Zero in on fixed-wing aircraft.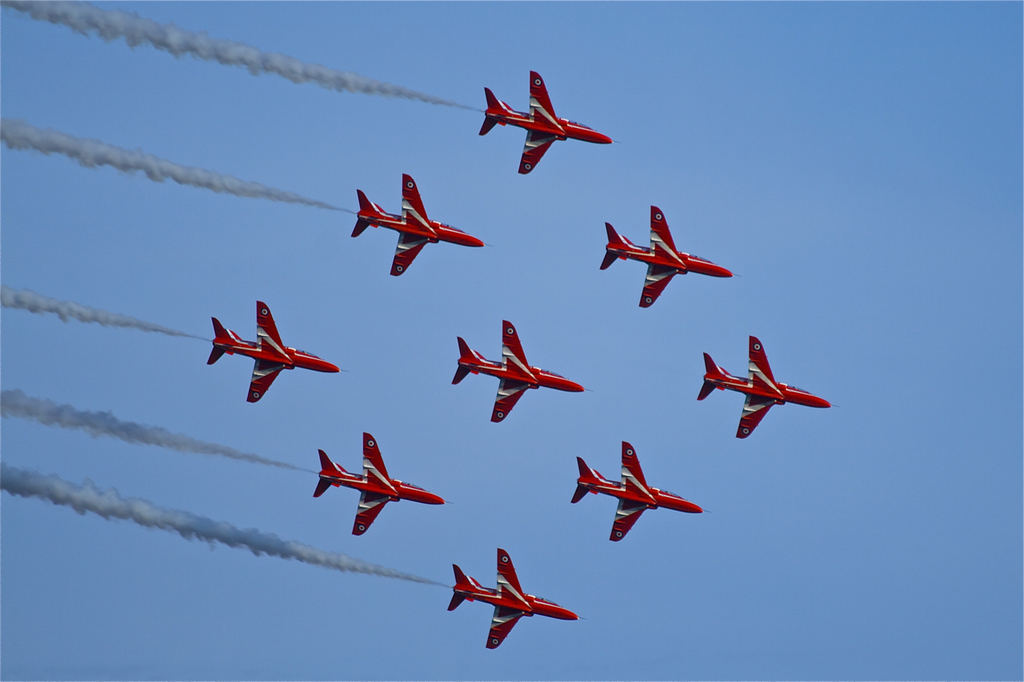
Zeroed in: <region>695, 336, 831, 438</region>.
